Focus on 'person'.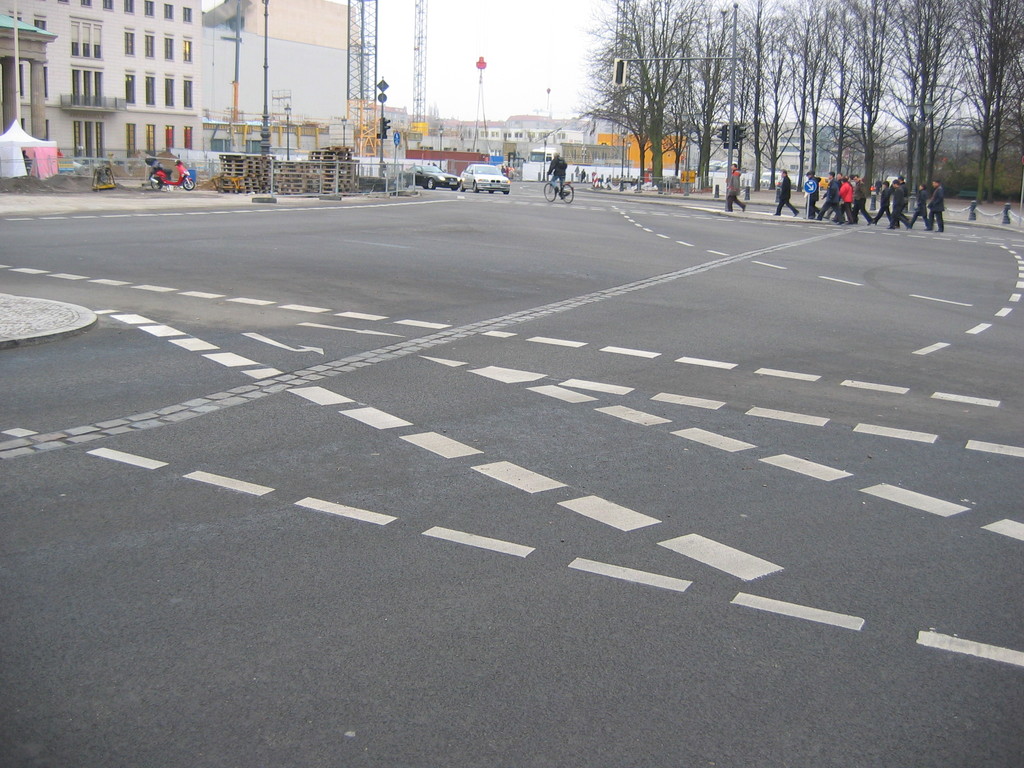
Focused at x1=546 y1=151 x2=567 y2=199.
